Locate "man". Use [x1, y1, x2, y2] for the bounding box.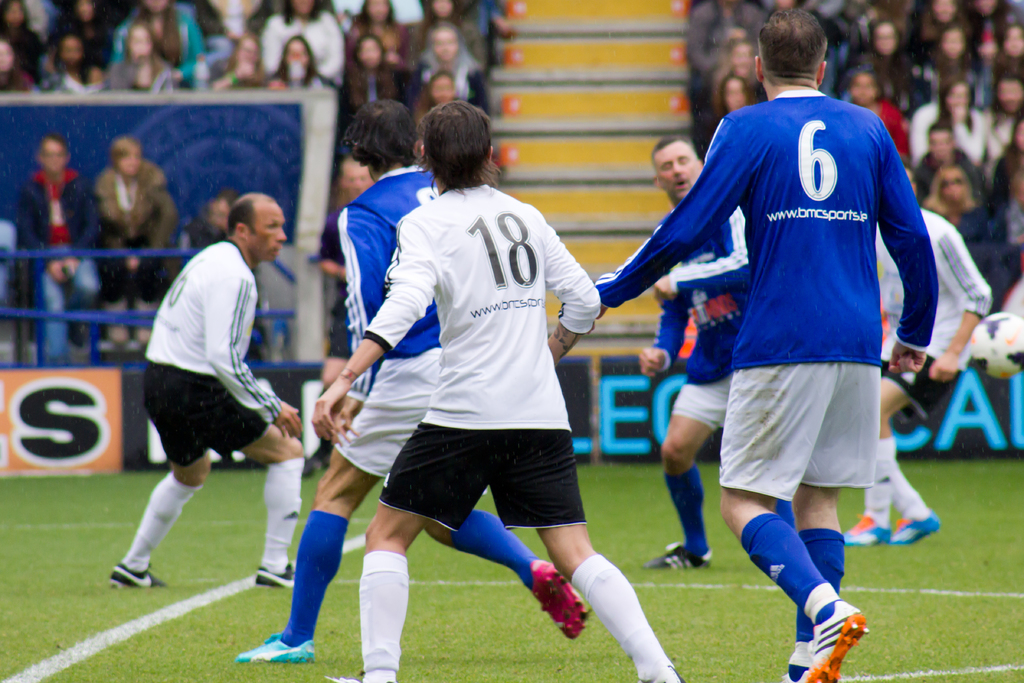
[598, 9, 936, 682].
